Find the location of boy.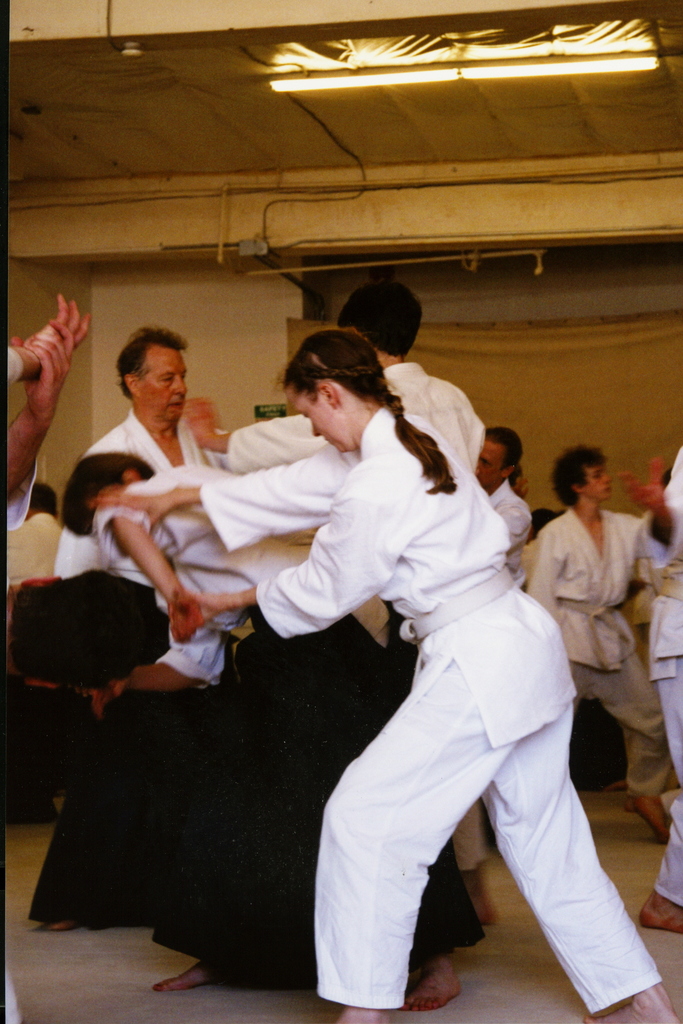
Location: {"x1": 186, "y1": 282, "x2": 495, "y2": 920}.
